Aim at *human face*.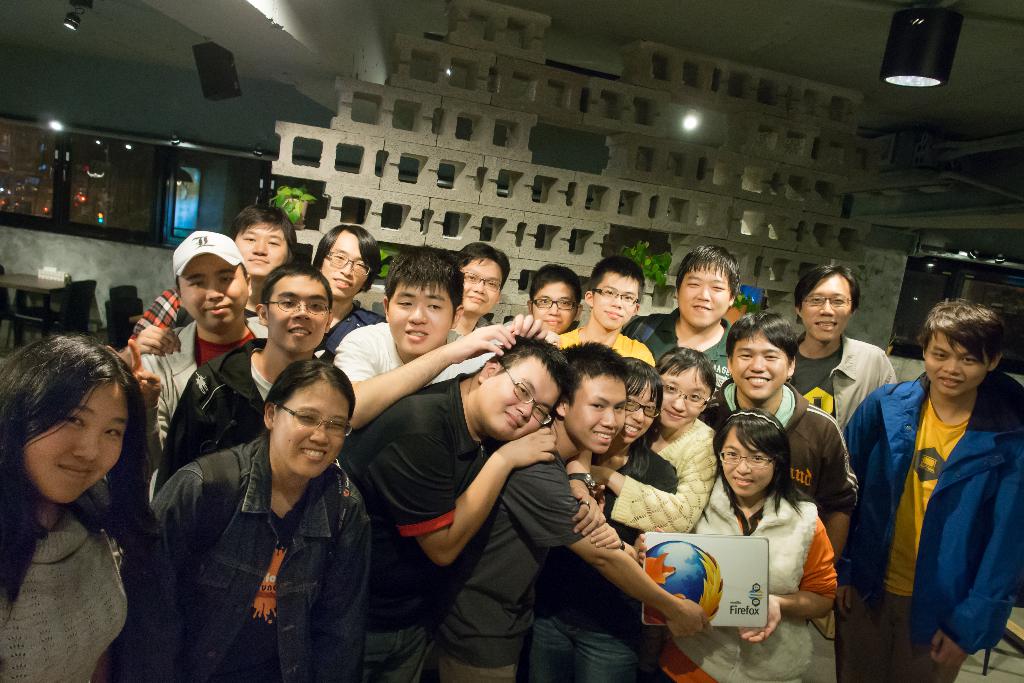
Aimed at detection(730, 330, 789, 401).
